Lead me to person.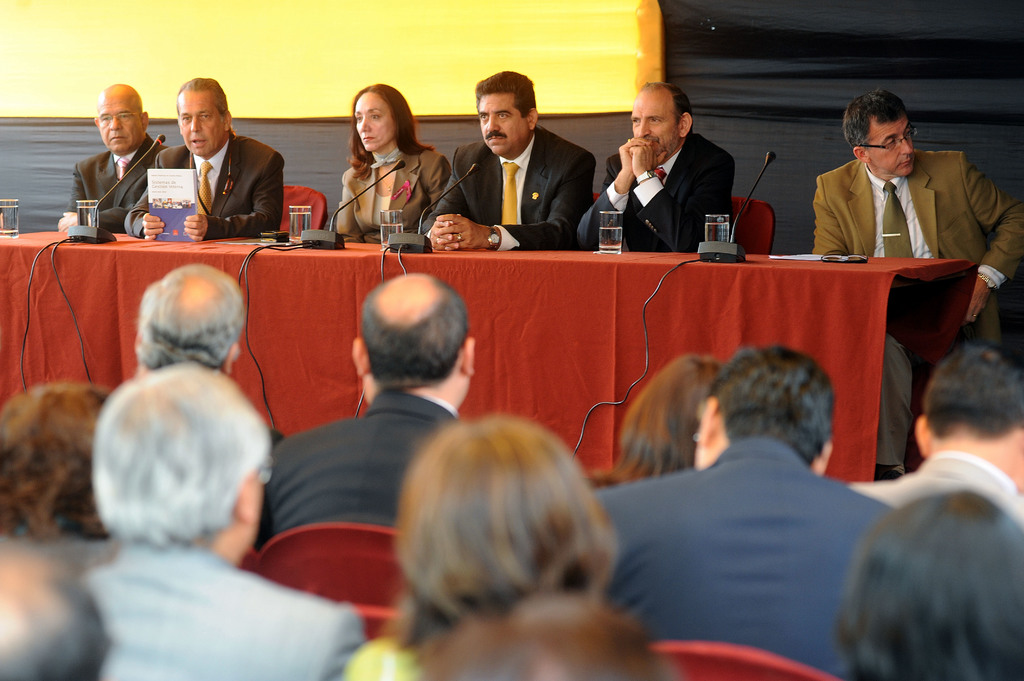
Lead to [419,72,596,255].
